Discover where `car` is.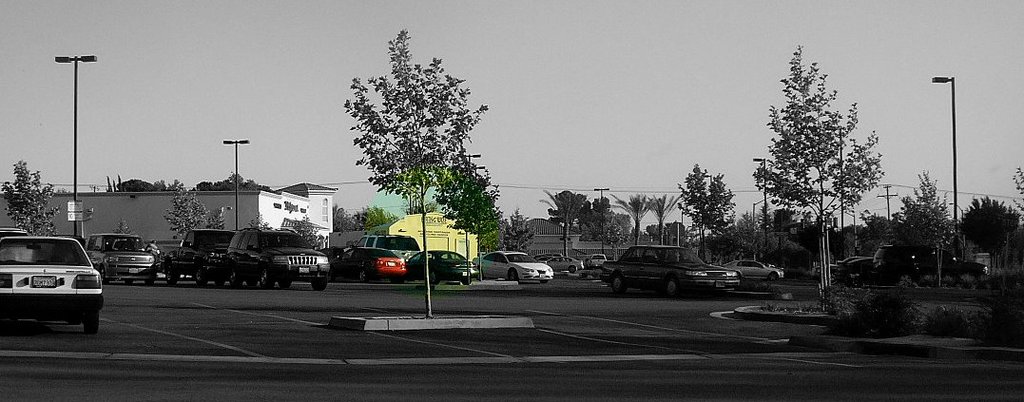
Discovered at box(602, 240, 744, 298).
